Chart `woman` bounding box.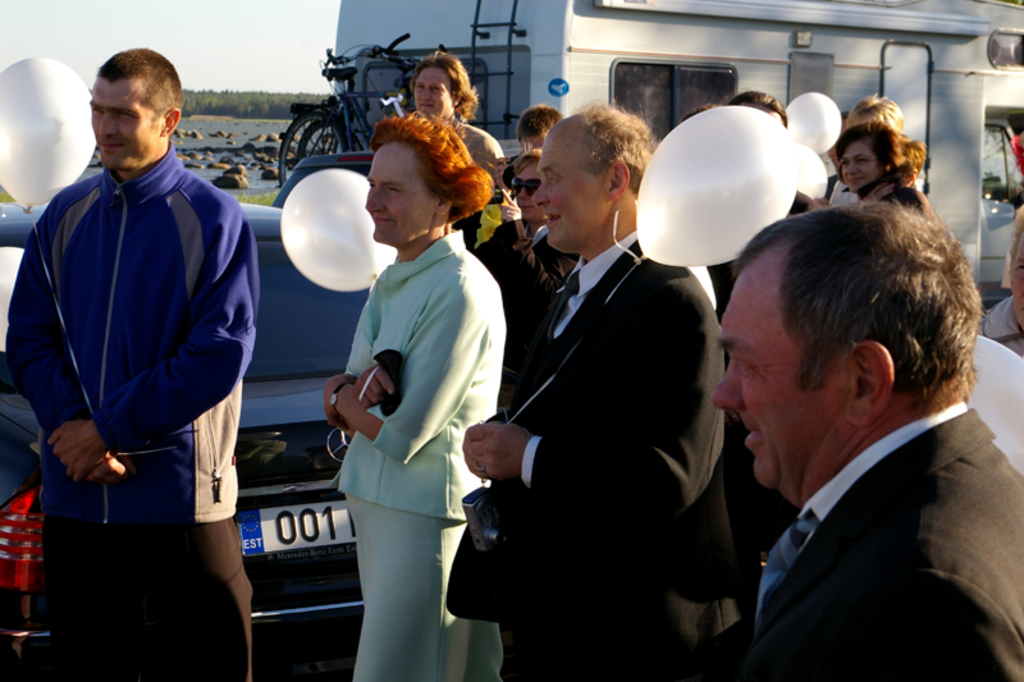
Charted: crop(448, 148, 582, 407).
